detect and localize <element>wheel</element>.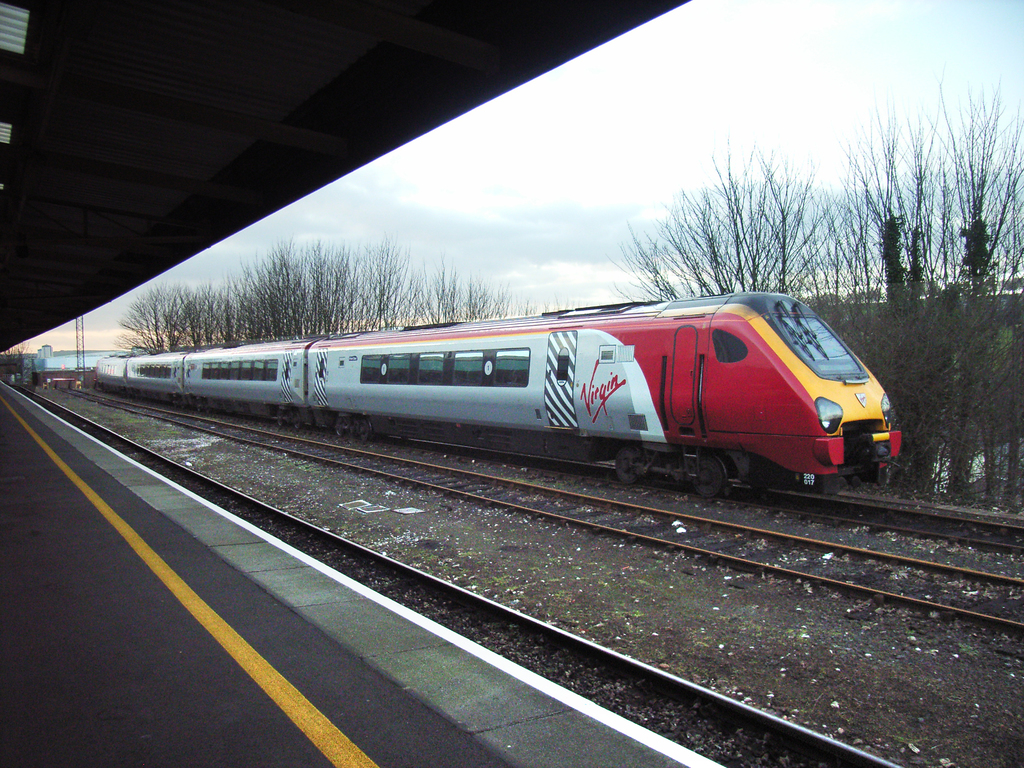
Localized at 357:418:370:440.
